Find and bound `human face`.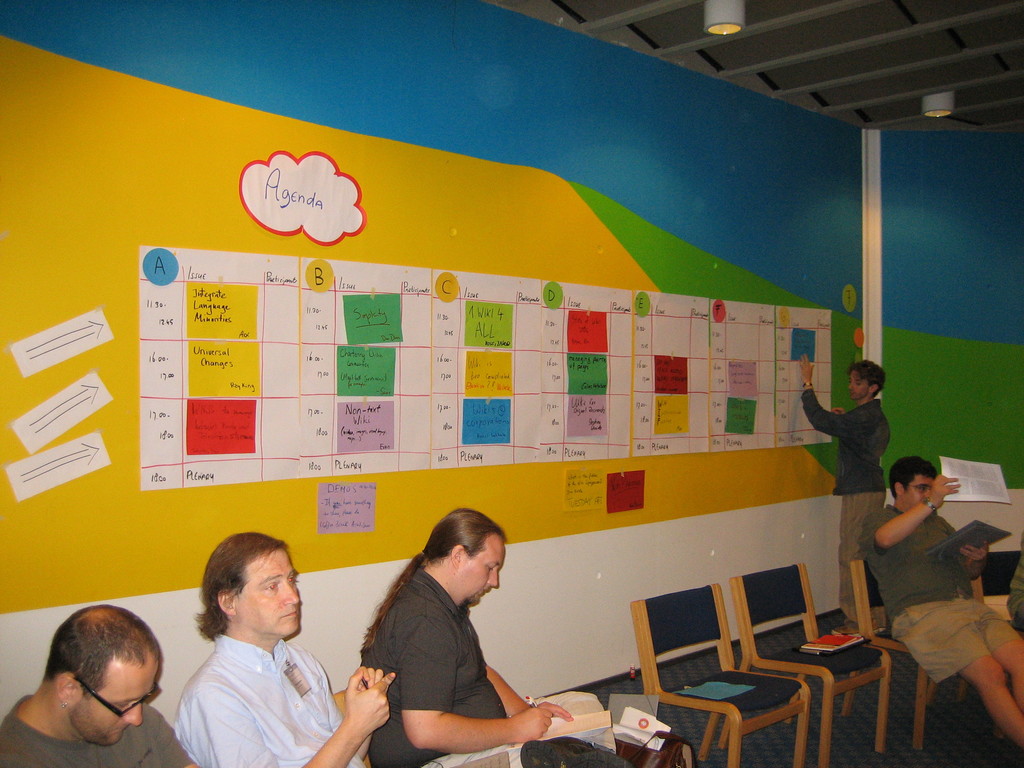
Bound: 458, 534, 502, 606.
